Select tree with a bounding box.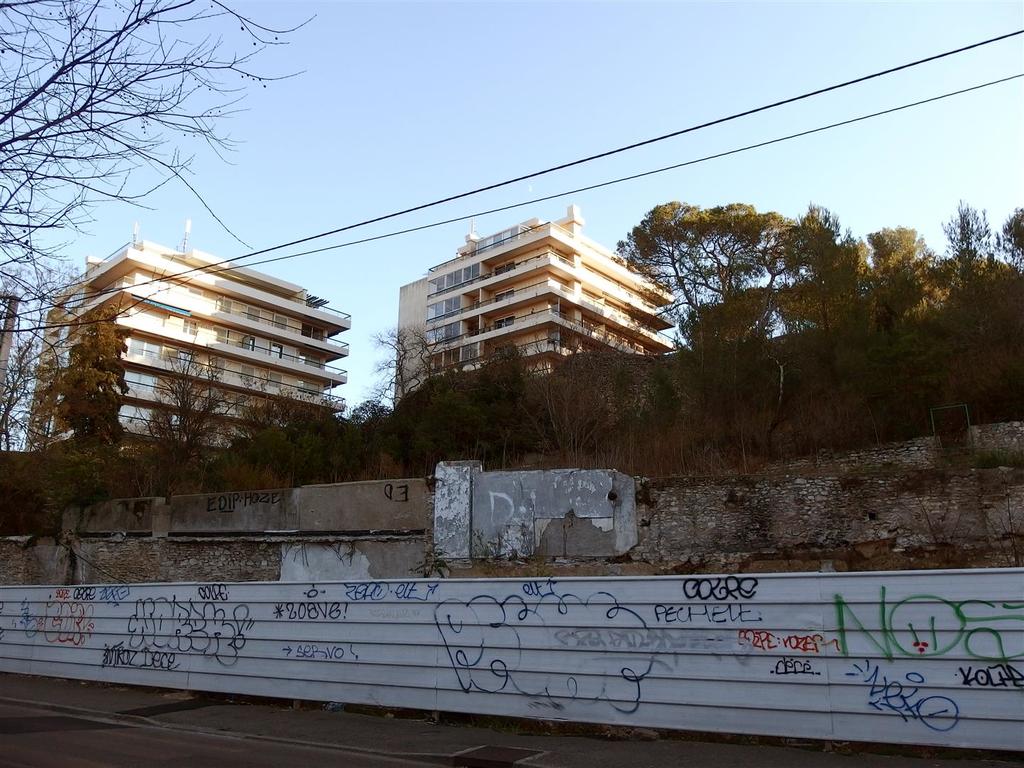
crop(44, 304, 142, 459).
